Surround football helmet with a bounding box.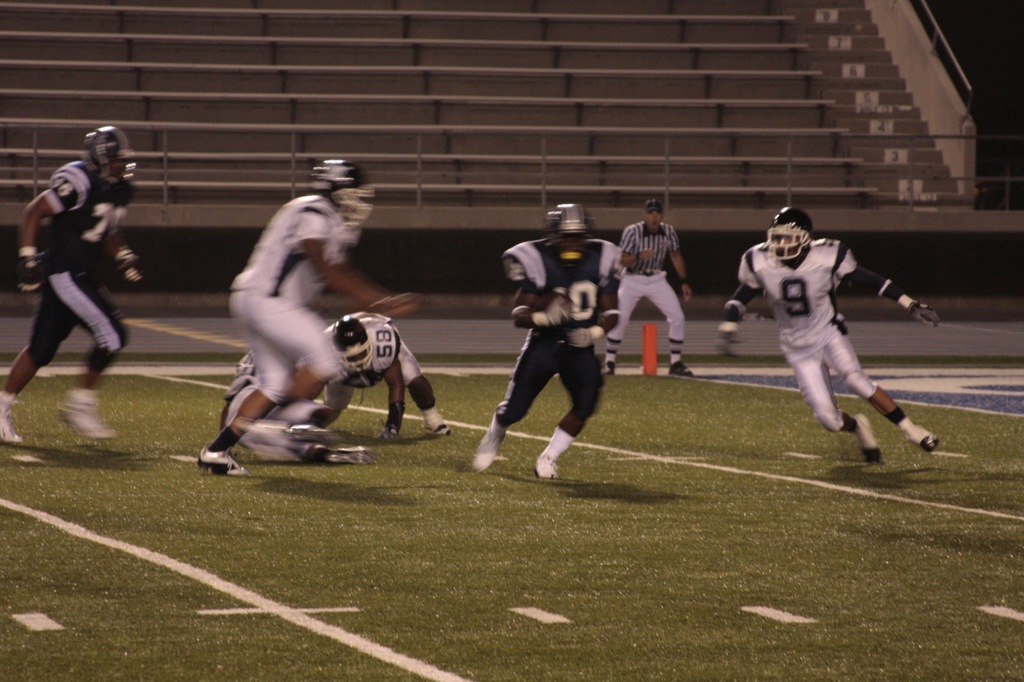
Rect(79, 124, 135, 188).
